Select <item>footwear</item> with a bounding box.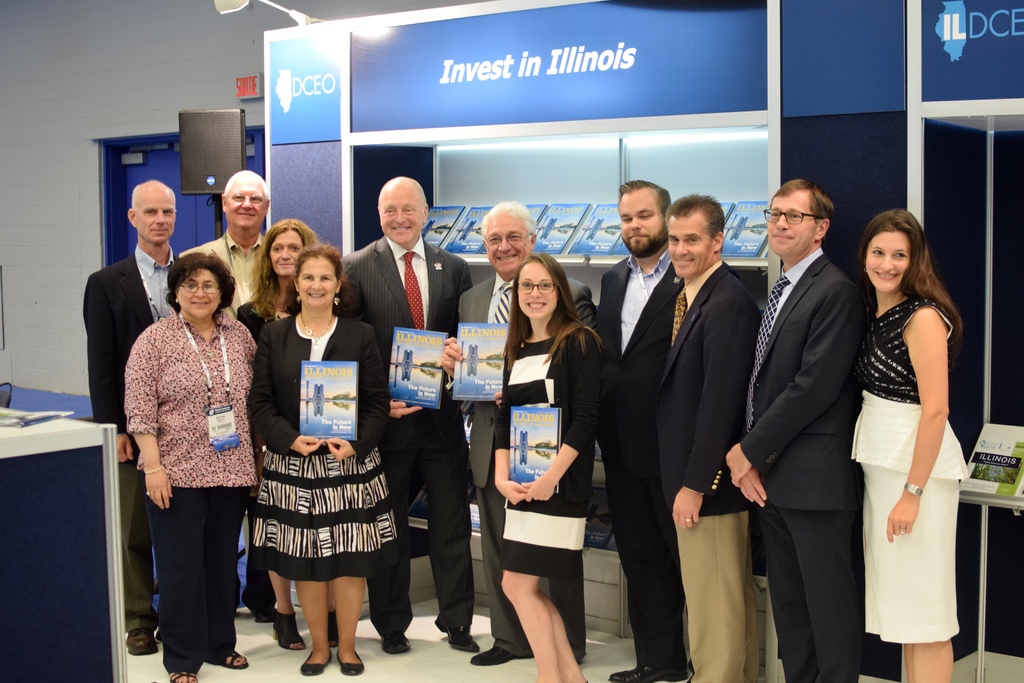
<box>450,624,476,650</box>.
